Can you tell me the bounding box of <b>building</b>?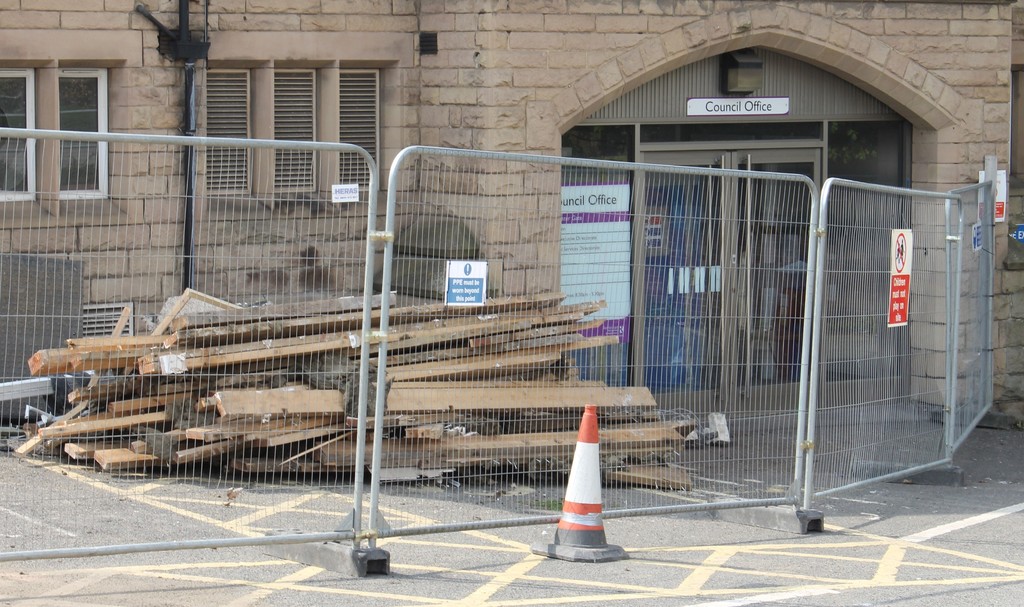
locate(1, 0, 1023, 437).
